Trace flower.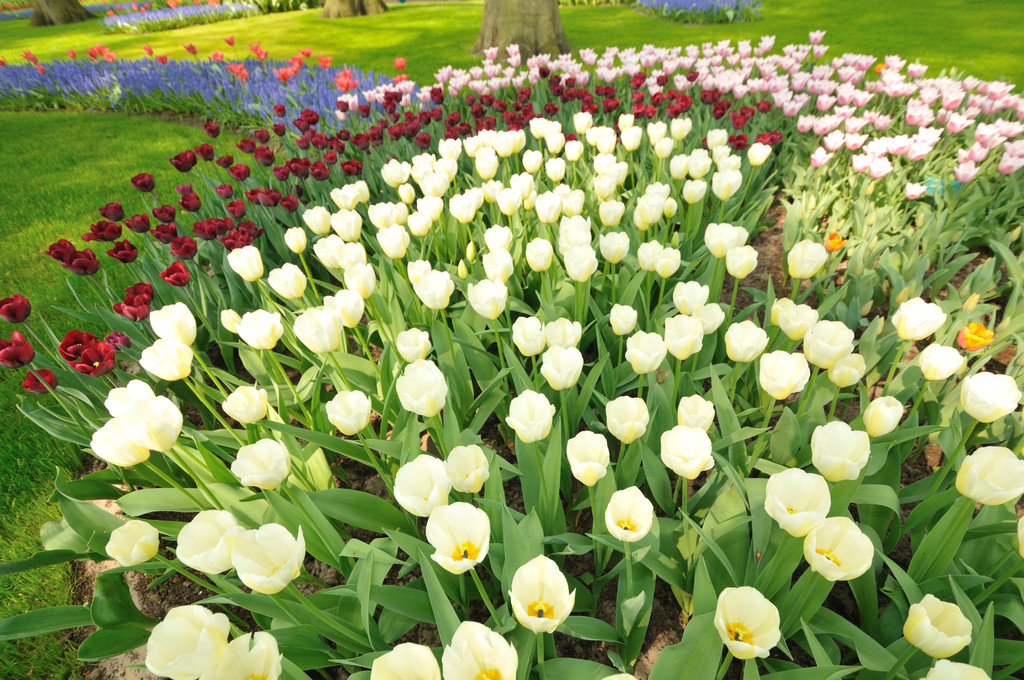
Traced to <region>767, 467, 832, 533</region>.
